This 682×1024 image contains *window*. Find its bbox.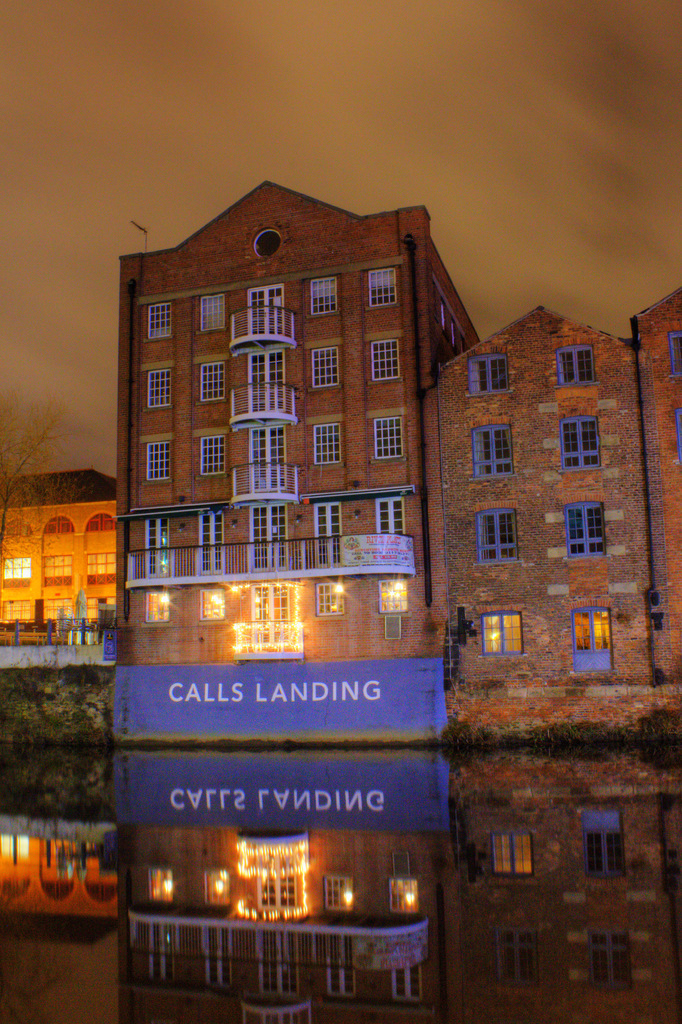
<region>199, 589, 227, 618</region>.
